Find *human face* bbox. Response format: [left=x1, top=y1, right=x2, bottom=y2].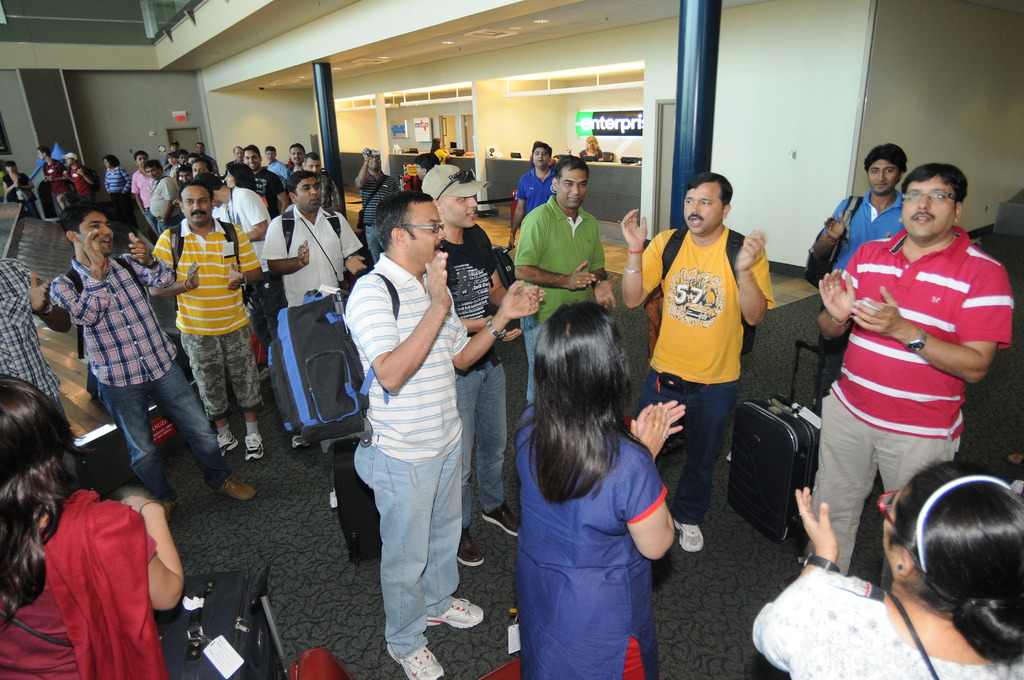
[left=687, top=182, right=723, bottom=236].
